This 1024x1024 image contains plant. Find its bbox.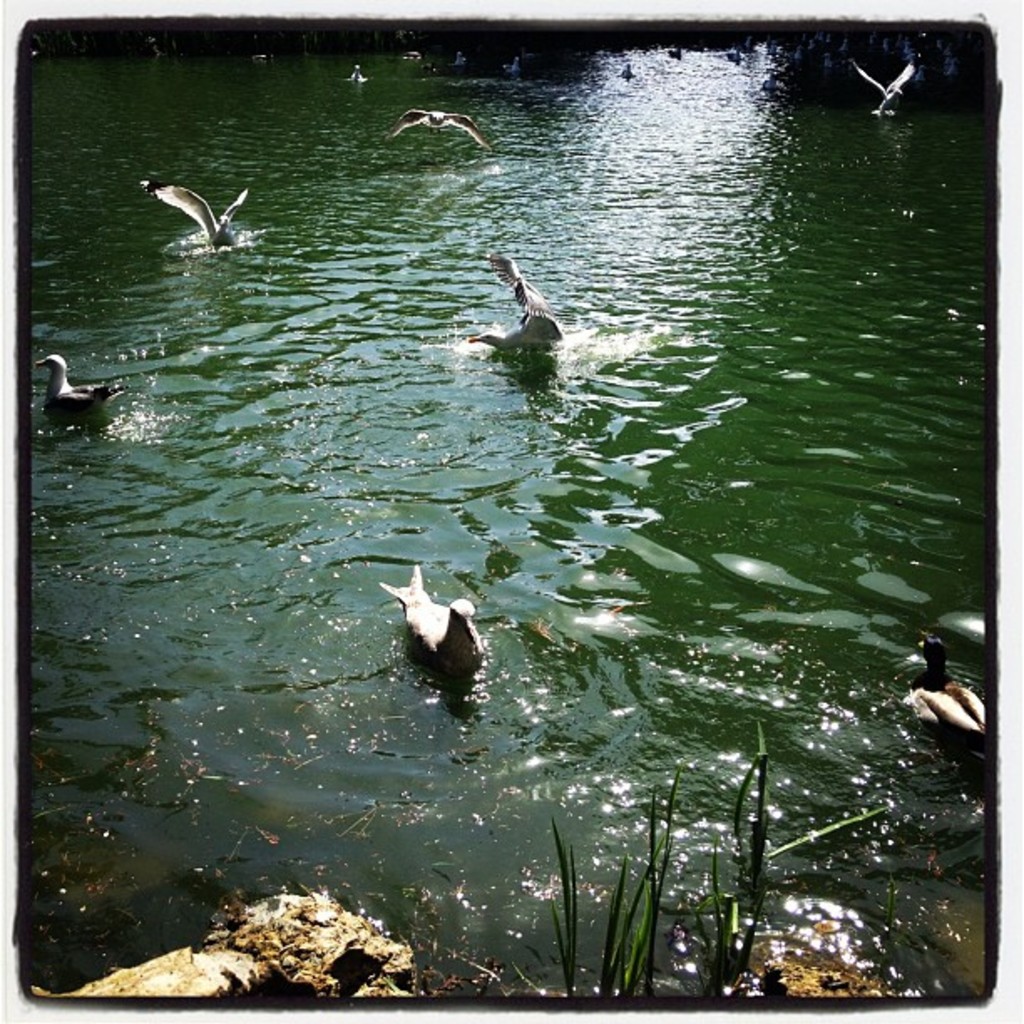
x1=689, y1=721, x2=893, y2=996.
